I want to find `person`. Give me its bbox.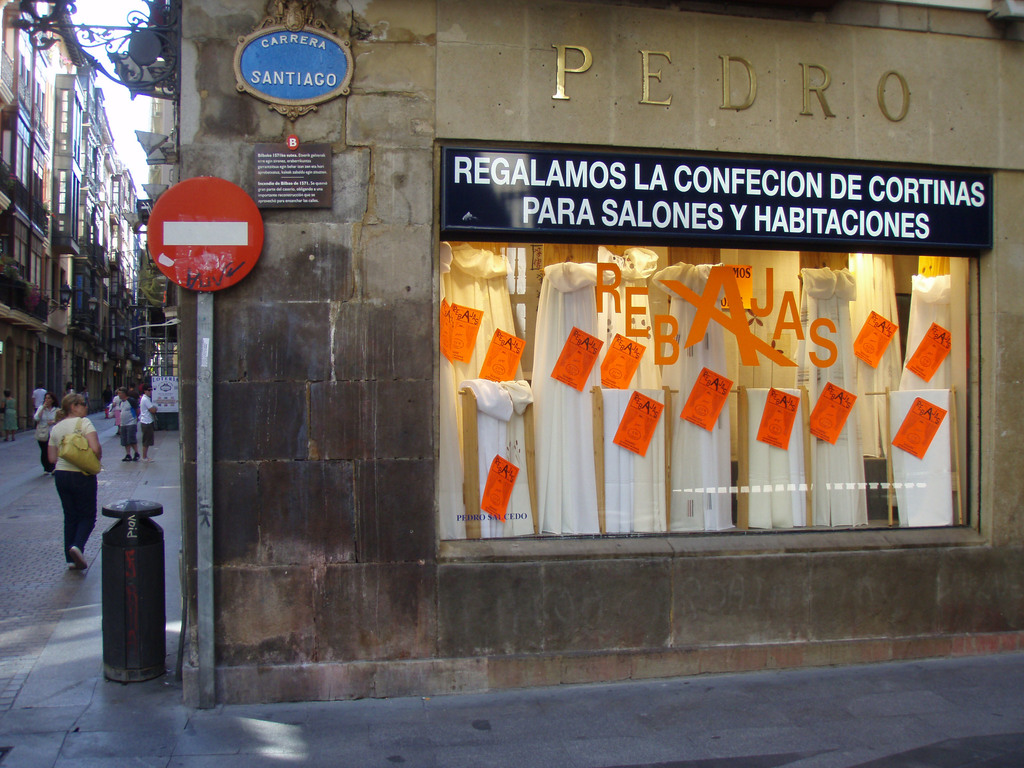
<box>106,382,115,415</box>.
